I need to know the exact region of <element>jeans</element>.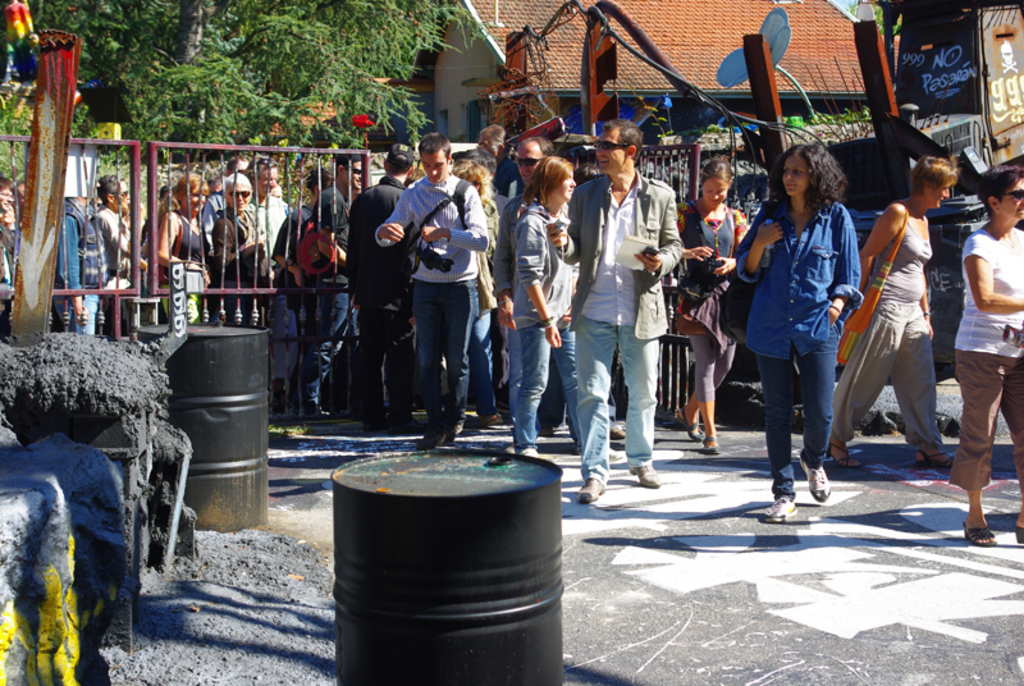
Region: bbox=(573, 314, 655, 484).
